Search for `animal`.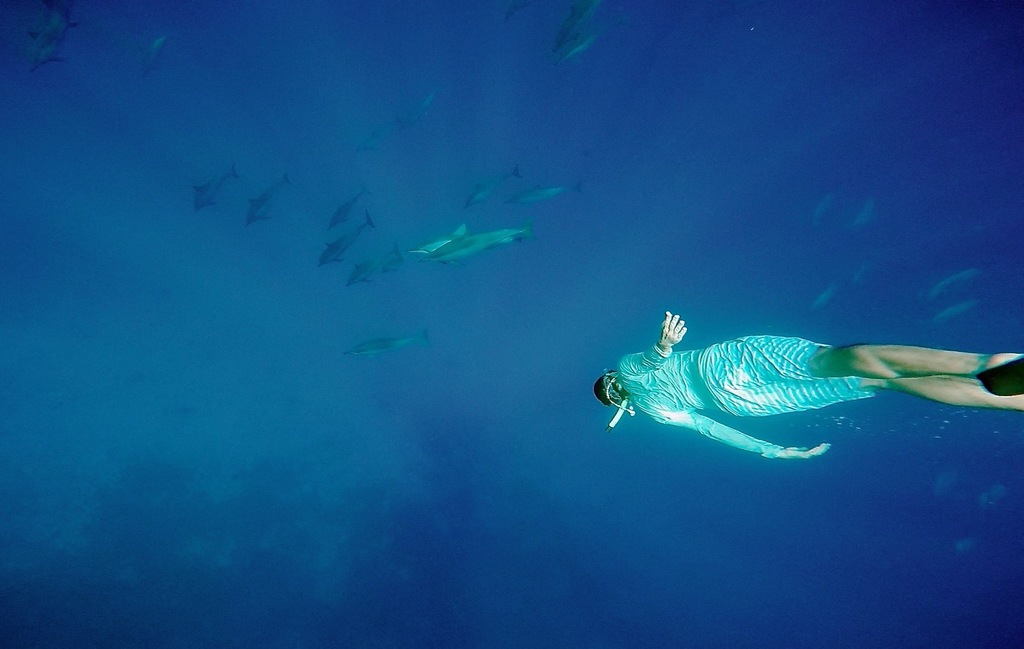
Found at BBox(928, 465, 963, 509).
